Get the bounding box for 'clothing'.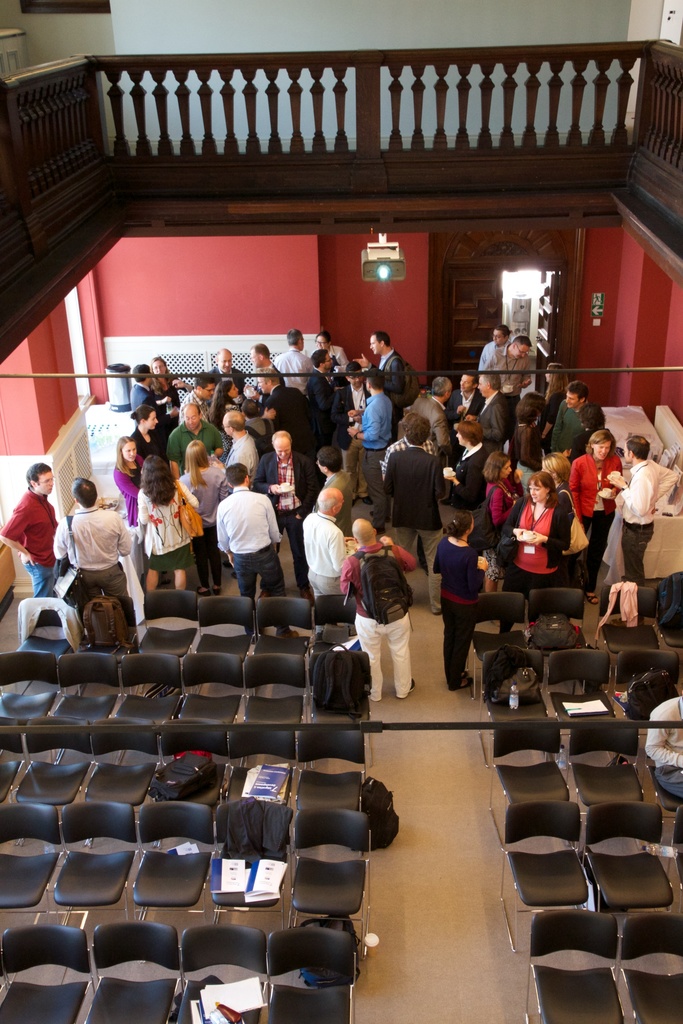
[x1=250, y1=450, x2=322, y2=518].
